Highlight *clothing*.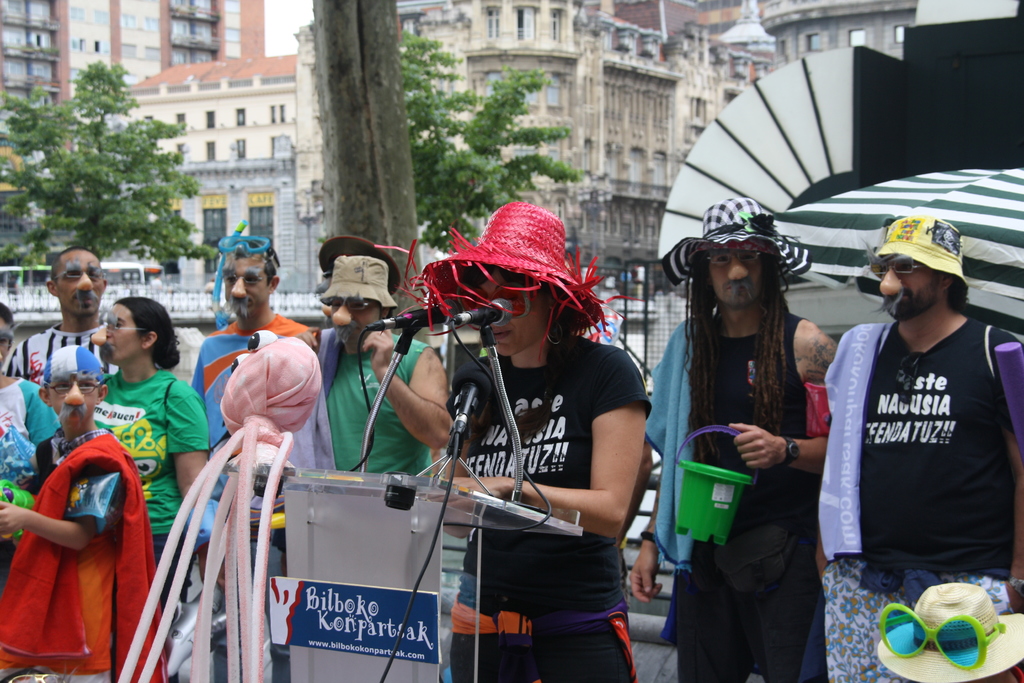
Highlighted region: Rect(817, 314, 1023, 678).
